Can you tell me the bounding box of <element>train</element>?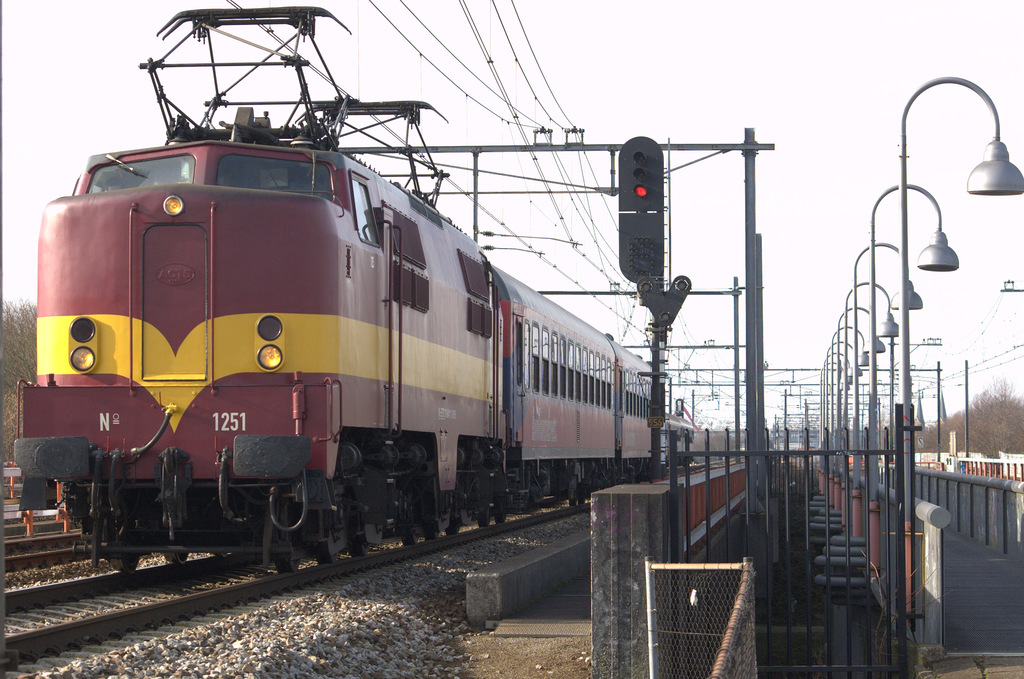
[3,0,666,581].
